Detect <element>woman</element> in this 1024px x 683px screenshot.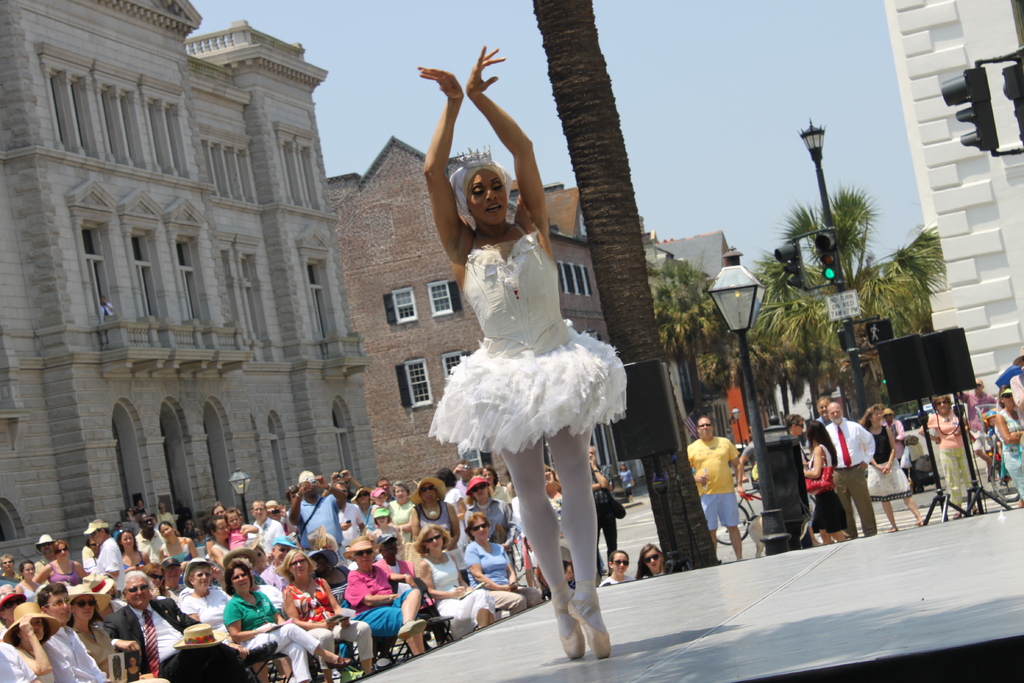
Detection: (470,470,509,554).
